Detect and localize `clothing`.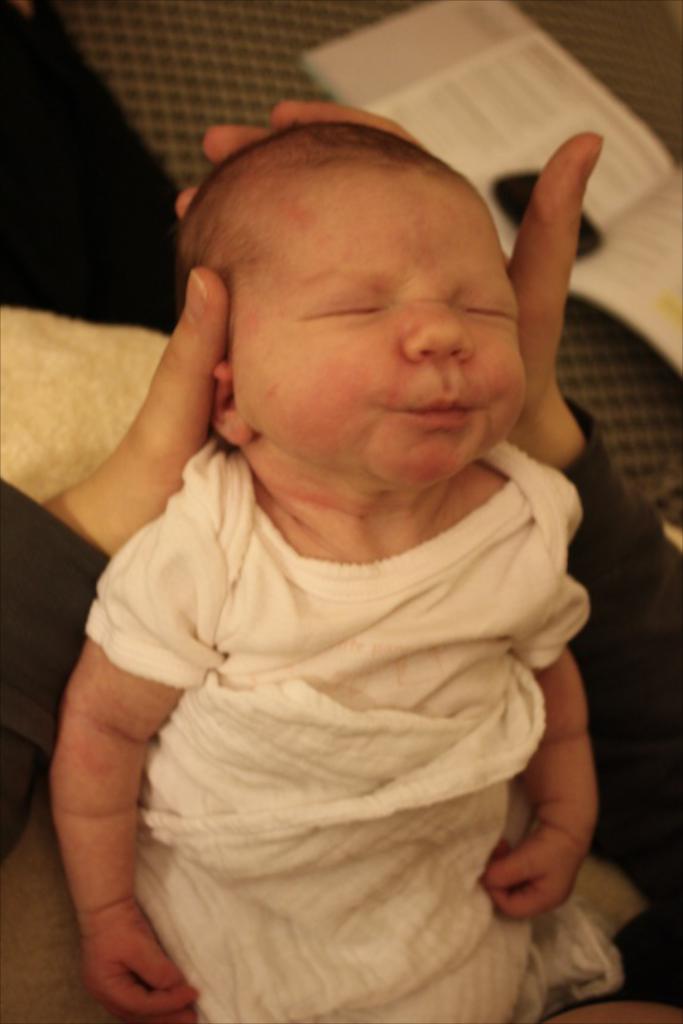
Localized at (0,480,681,1003).
